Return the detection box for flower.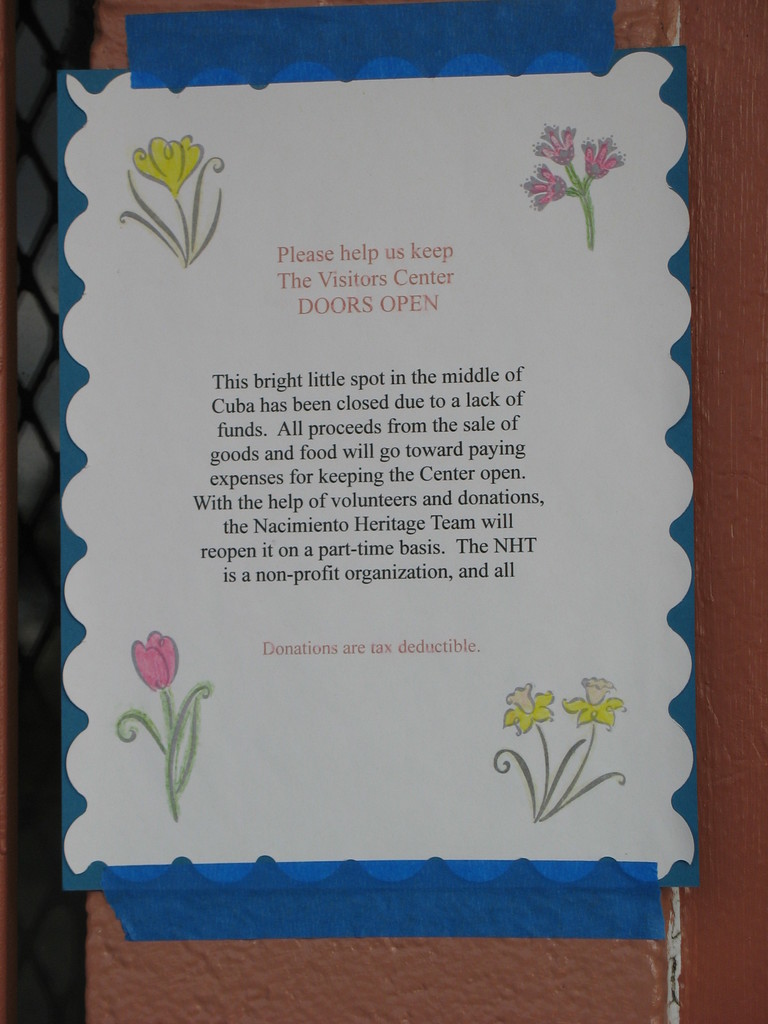
region(518, 129, 577, 164).
